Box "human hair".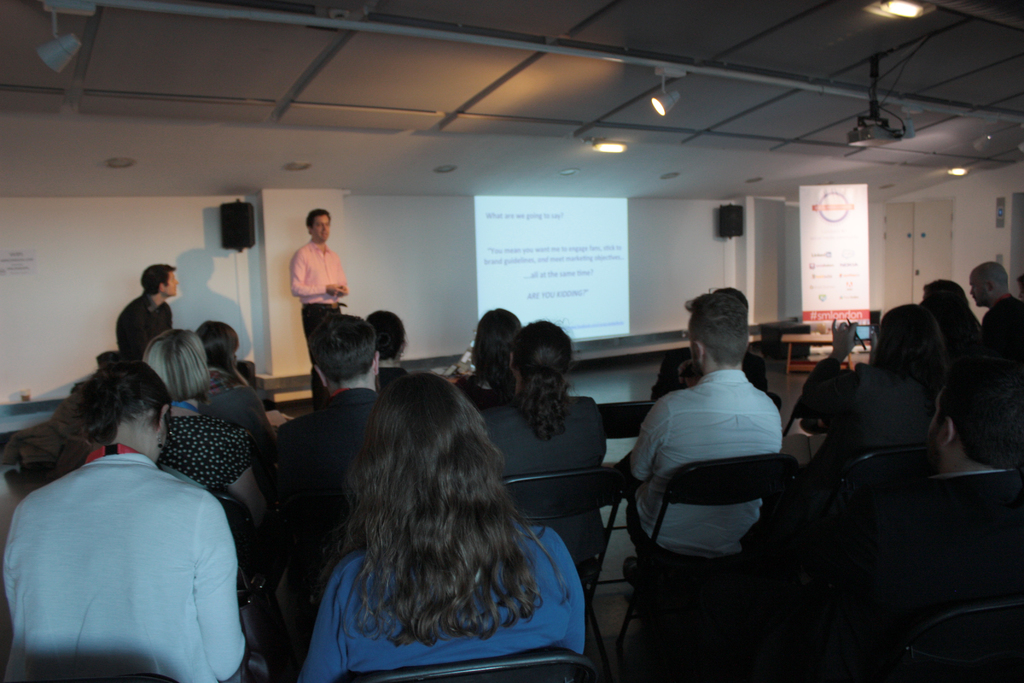
left=924, top=278, right=975, bottom=349.
